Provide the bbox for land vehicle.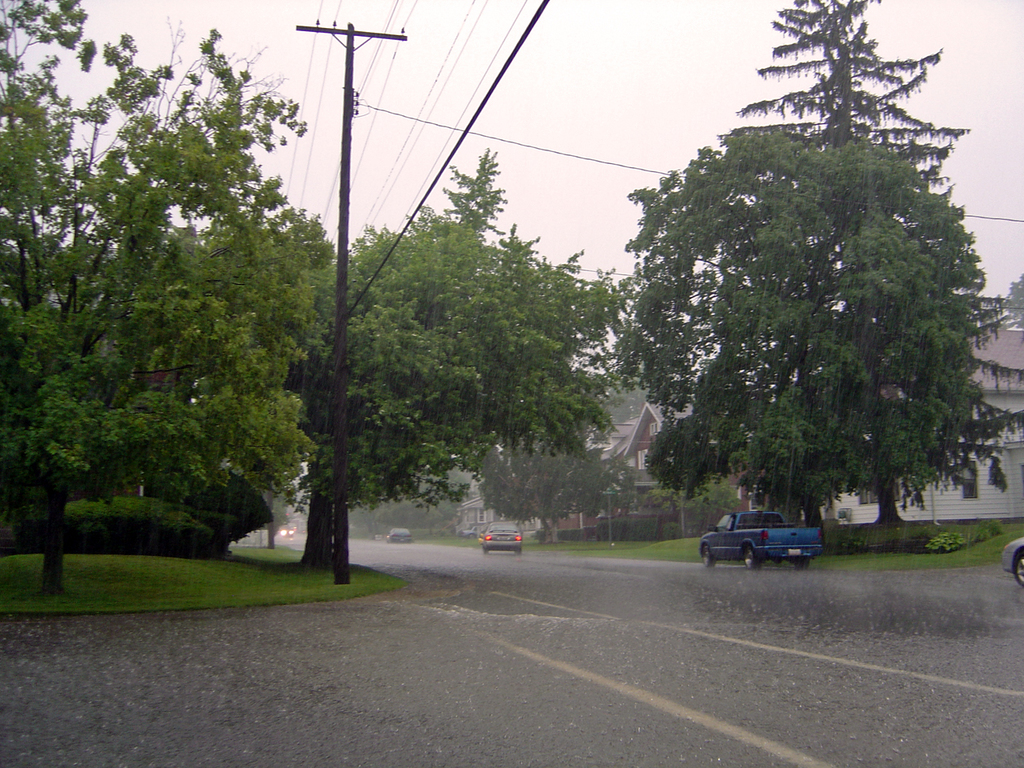
(278, 521, 298, 540).
